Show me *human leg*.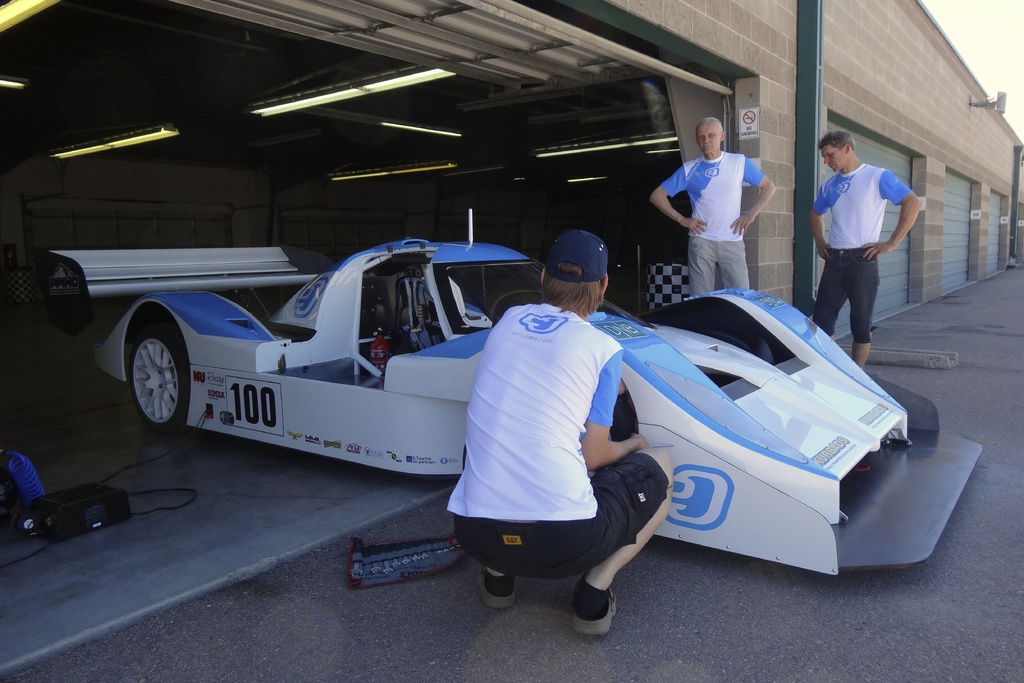
*human leg* is here: rect(462, 516, 547, 608).
